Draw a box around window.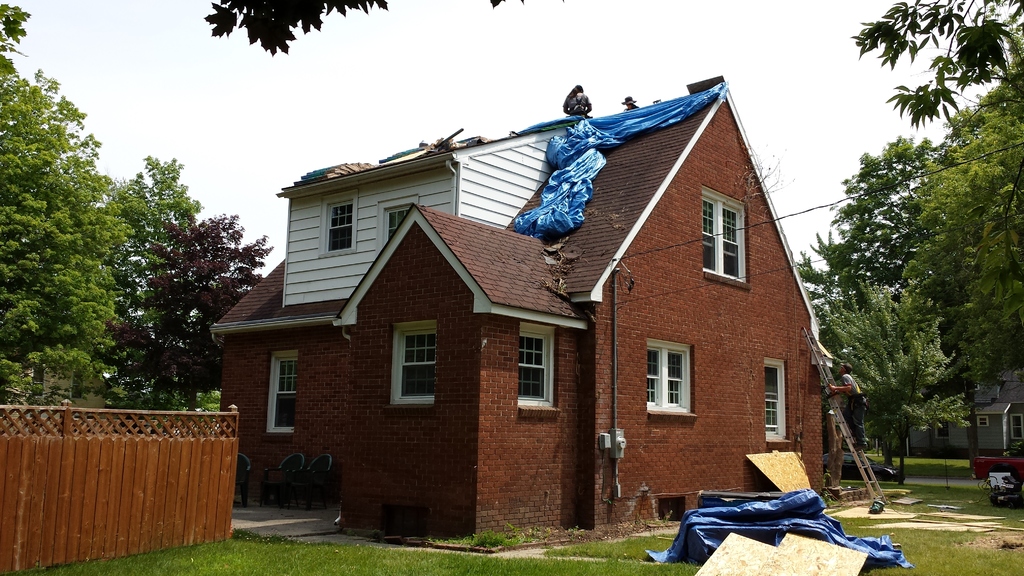
[x1=1008, y1=411, x2=1023, y2=442].
